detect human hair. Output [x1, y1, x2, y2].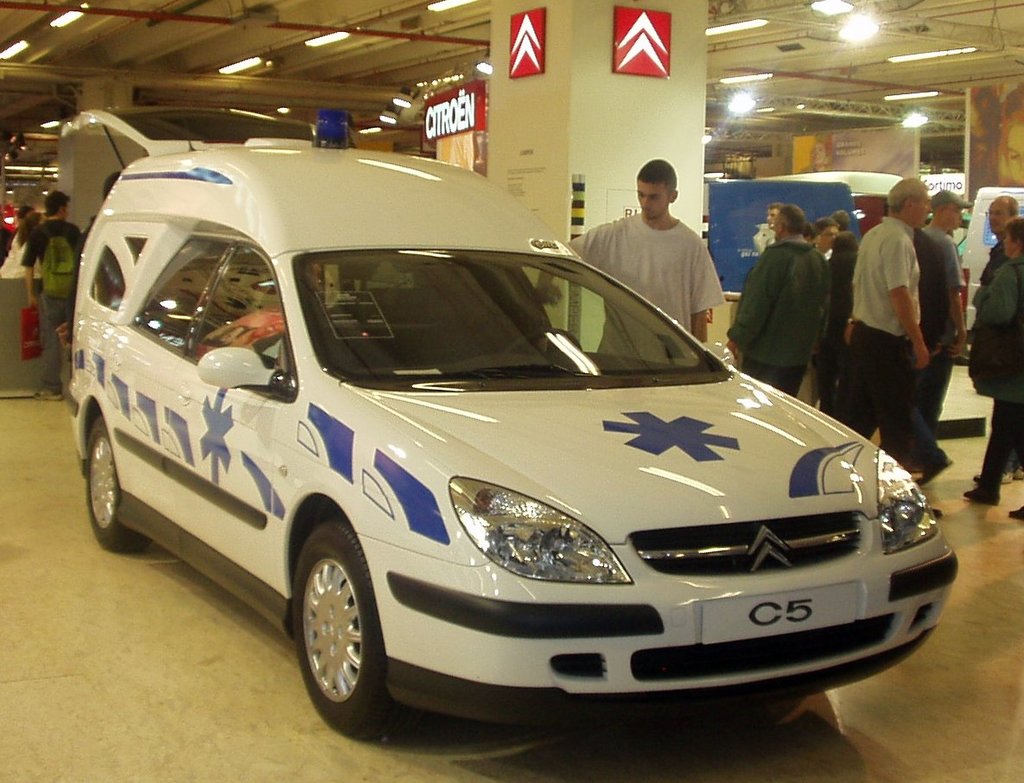
[14, 207, 45, 247].
